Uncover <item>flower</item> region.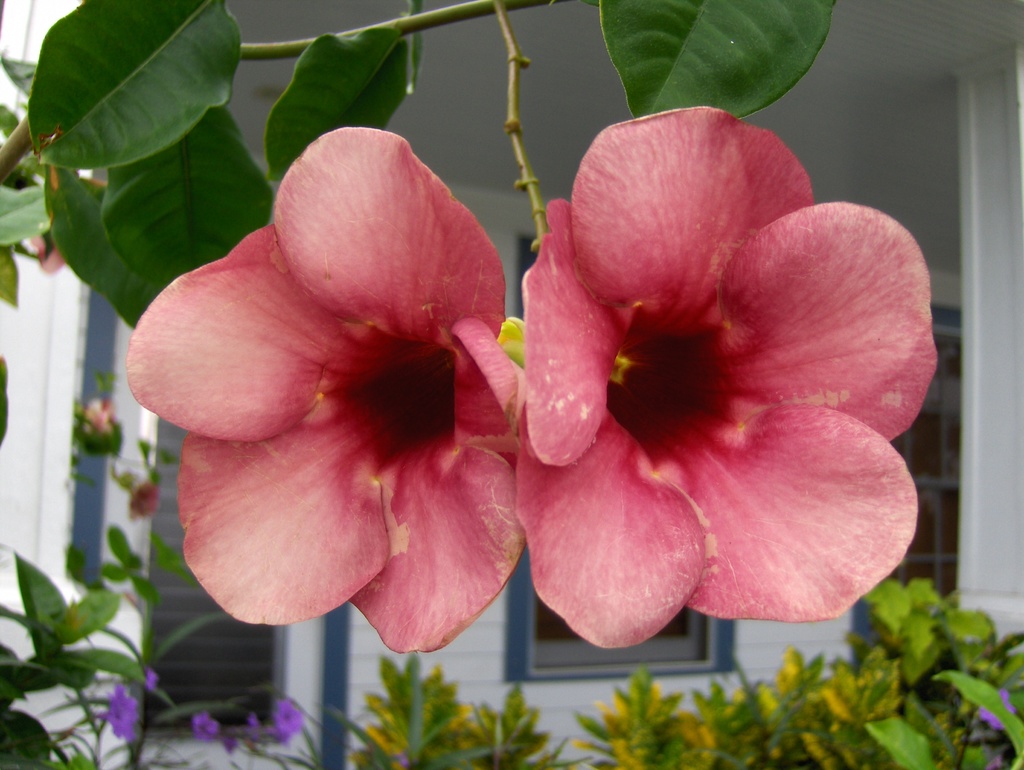
Uncovered: (x1=147, y1=673, x2=161, y2=687).
